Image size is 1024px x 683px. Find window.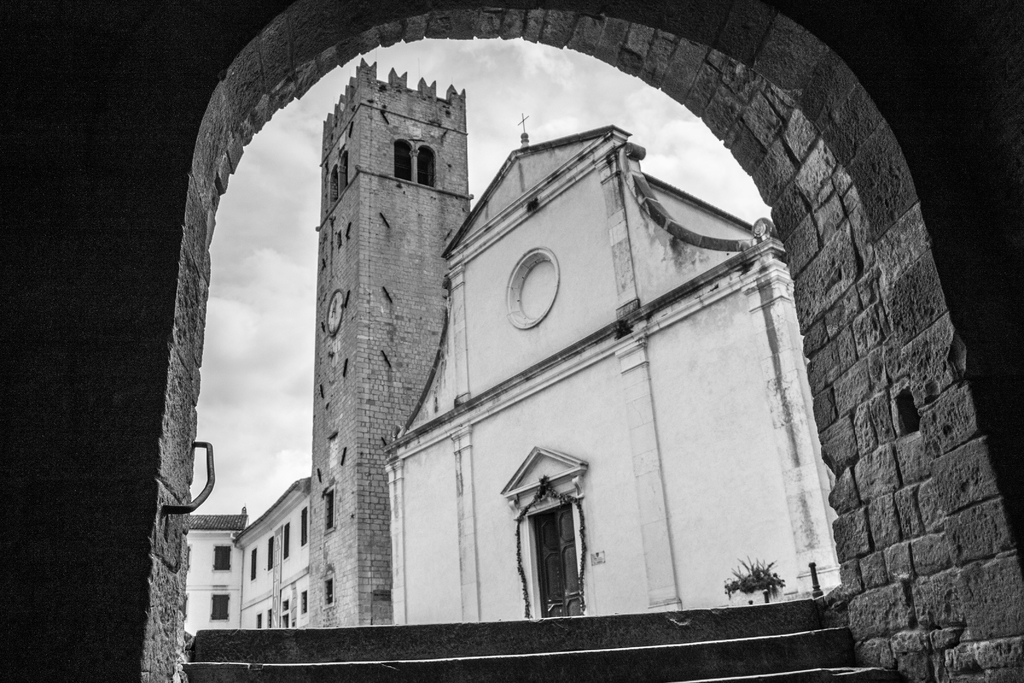
284,523,292,557.
